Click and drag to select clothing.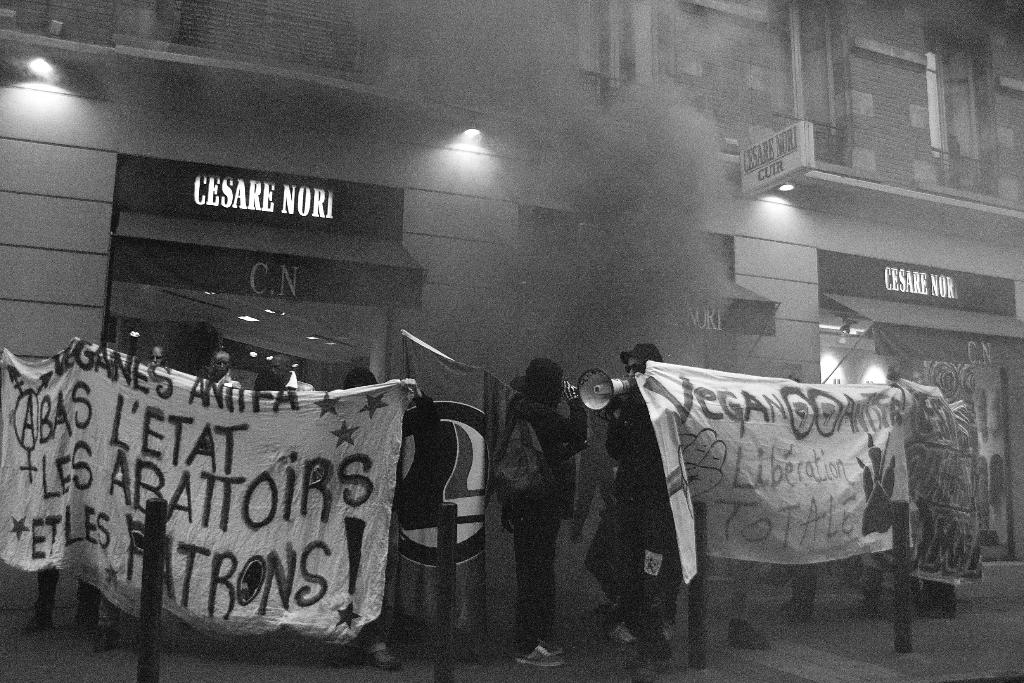
Selection: <bbox>586, 384, 676, 661</bbox>.
